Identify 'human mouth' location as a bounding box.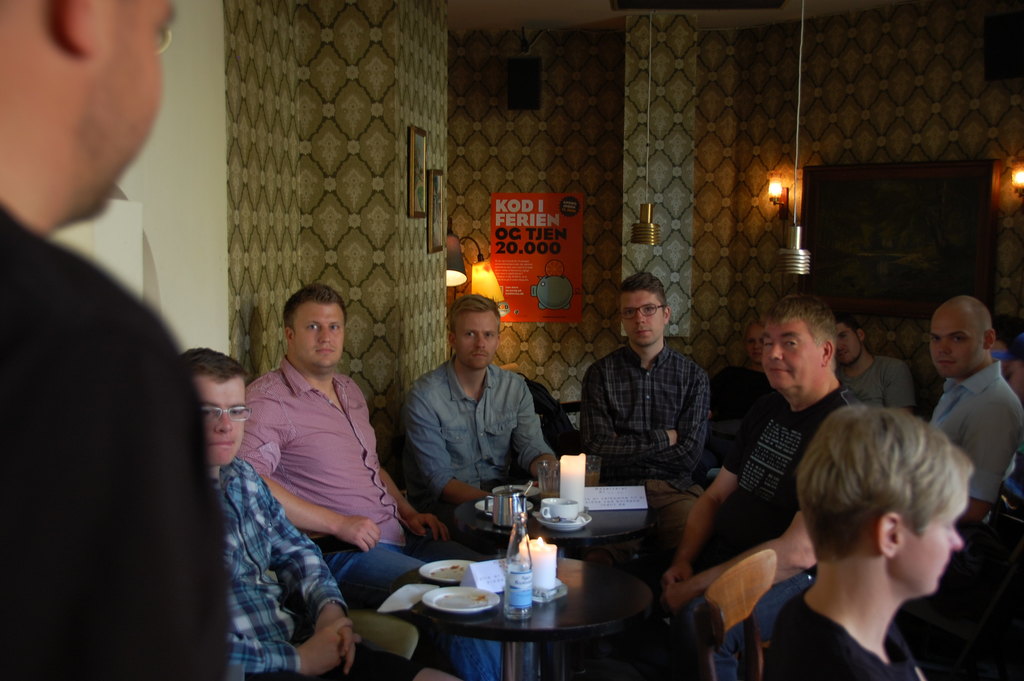
pyautogui.locateOnScreen(769, 364, 792, 381).
